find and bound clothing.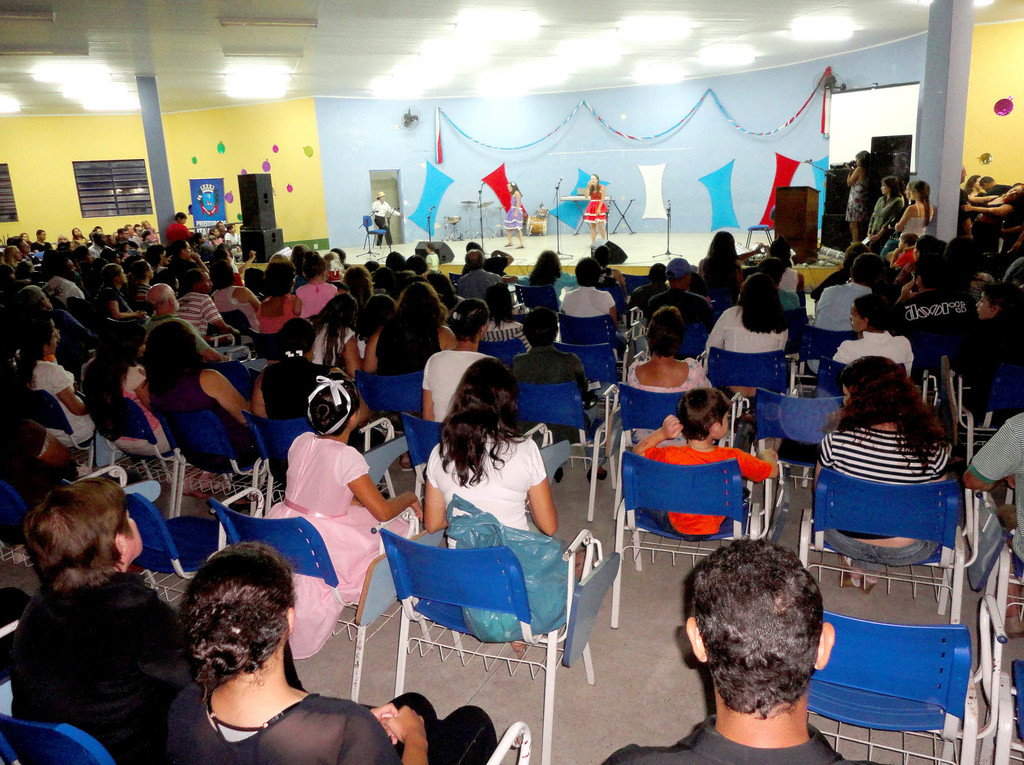
Bound: bbox=[81, 353, 180, 455].
